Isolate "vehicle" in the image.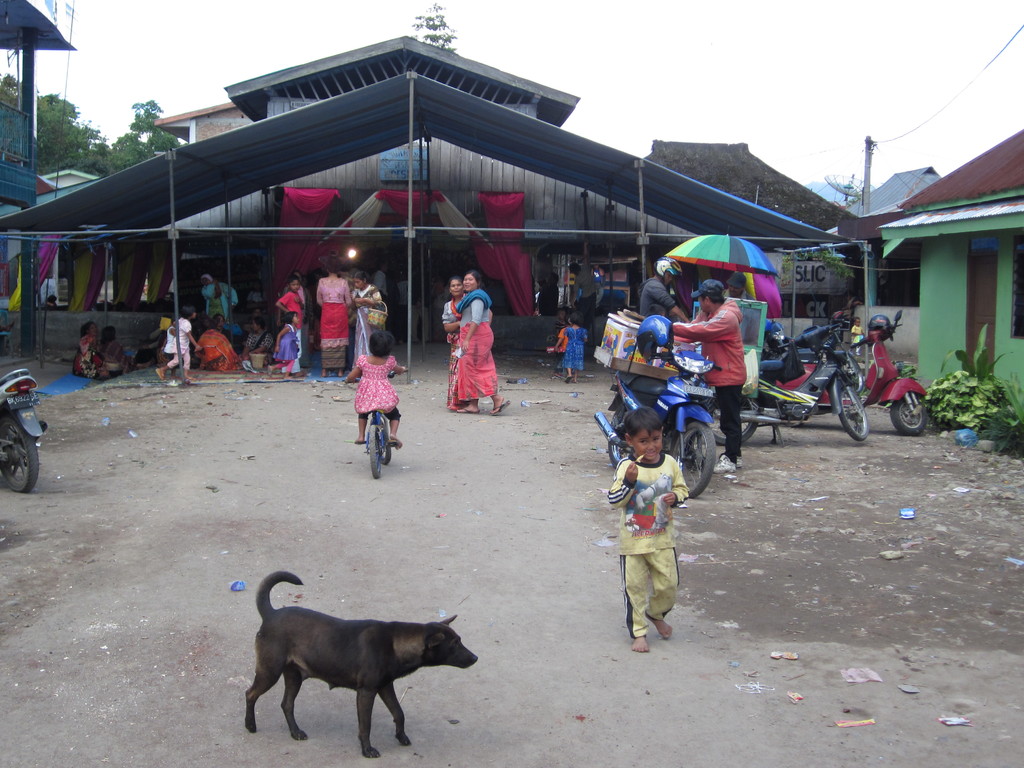
Isolated region: (0, 367, 49, 493).
